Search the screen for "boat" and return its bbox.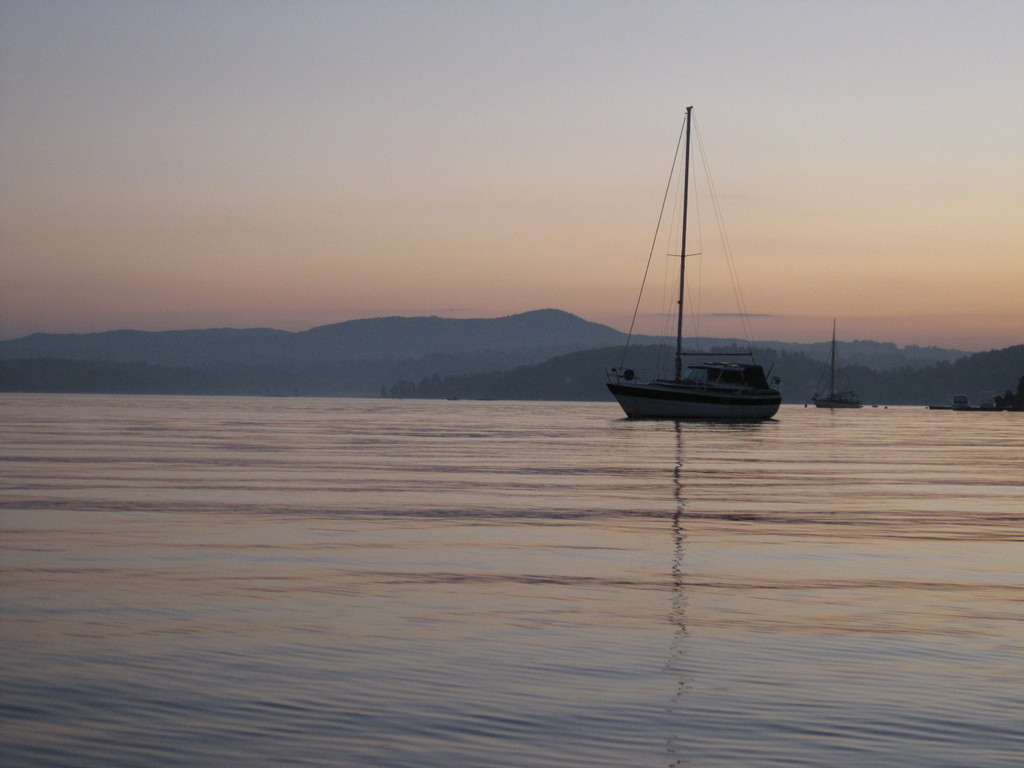
Found: {"x1": 809, "y1": 318, "x2": 862, "y2": 409}.
